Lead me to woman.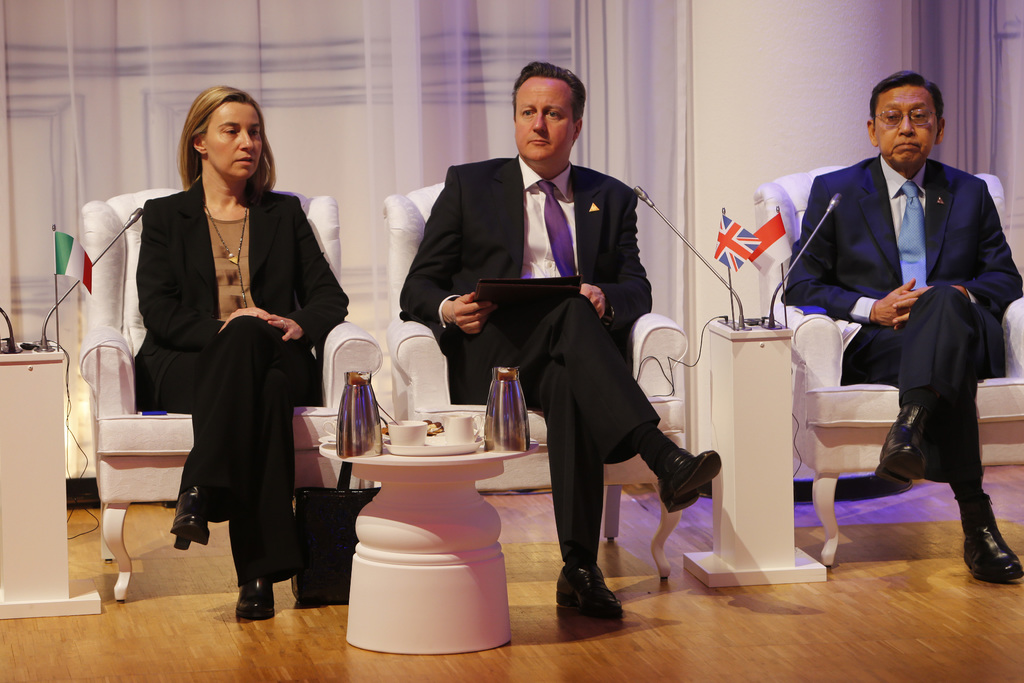
Lead to detection(122, 85, 308, 624).
